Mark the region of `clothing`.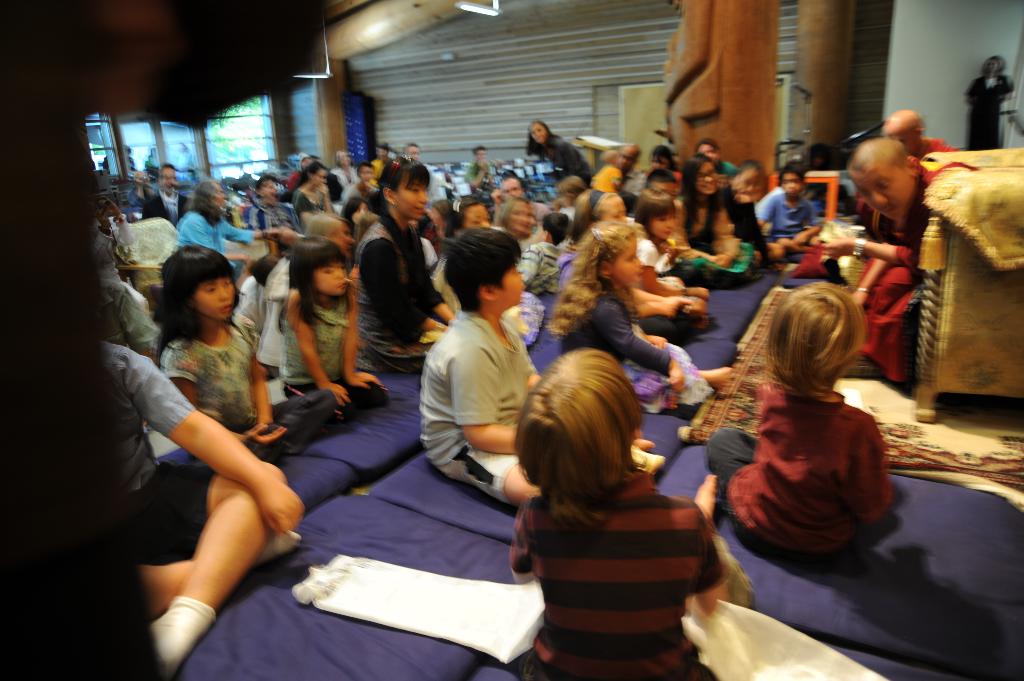
Region: x1=701 y1=356 x2=904 y2=579.
